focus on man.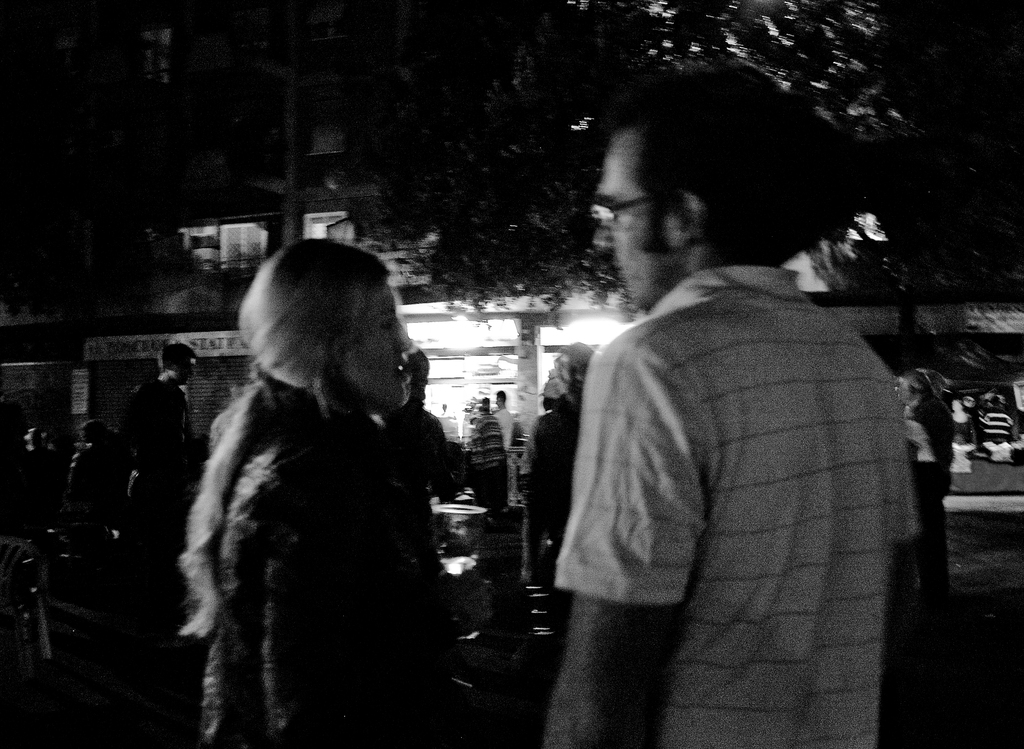
Focused at locate(523, 341, 600, 670).
